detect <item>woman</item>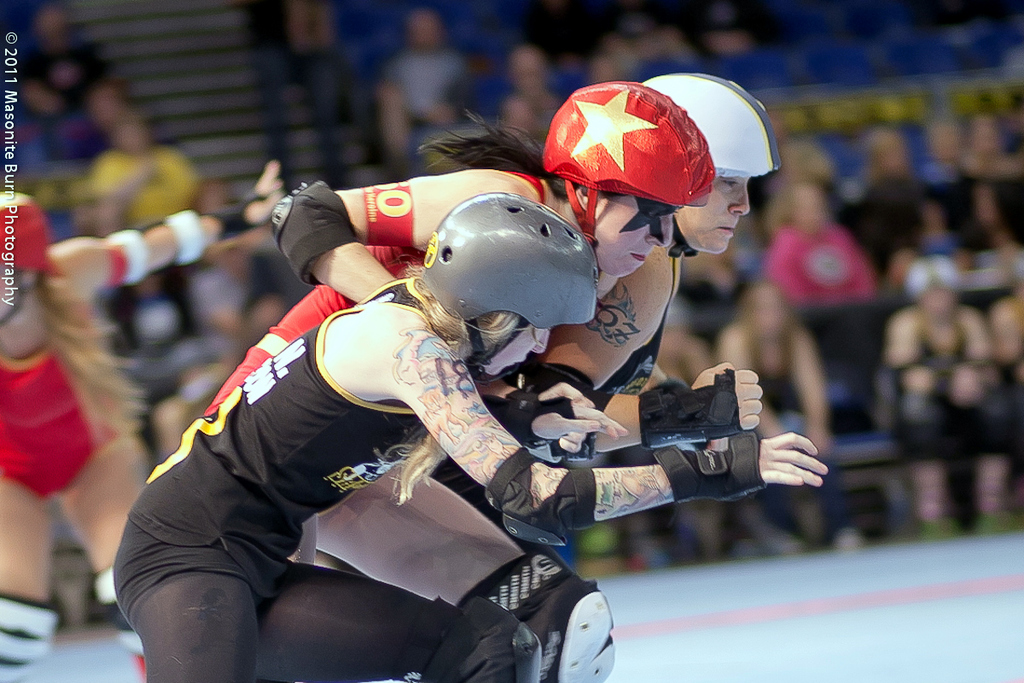
bbox(202, 71, 715, 552)
